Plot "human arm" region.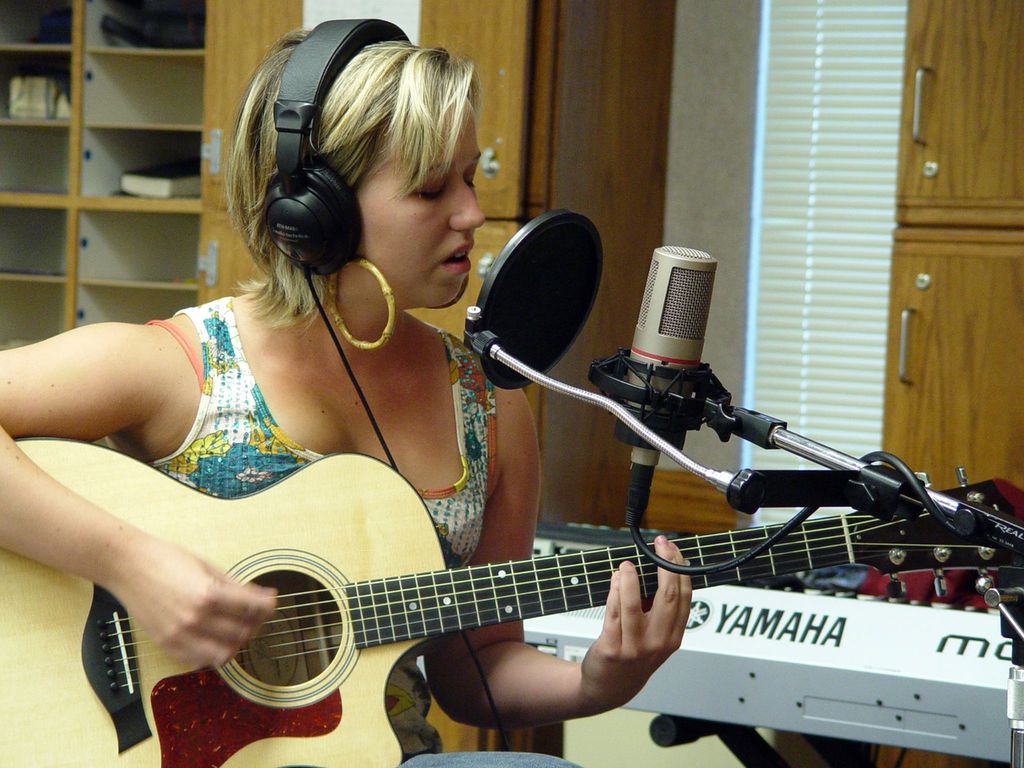
Plotted at (left=26, top=284, right=306, bottom=718).
